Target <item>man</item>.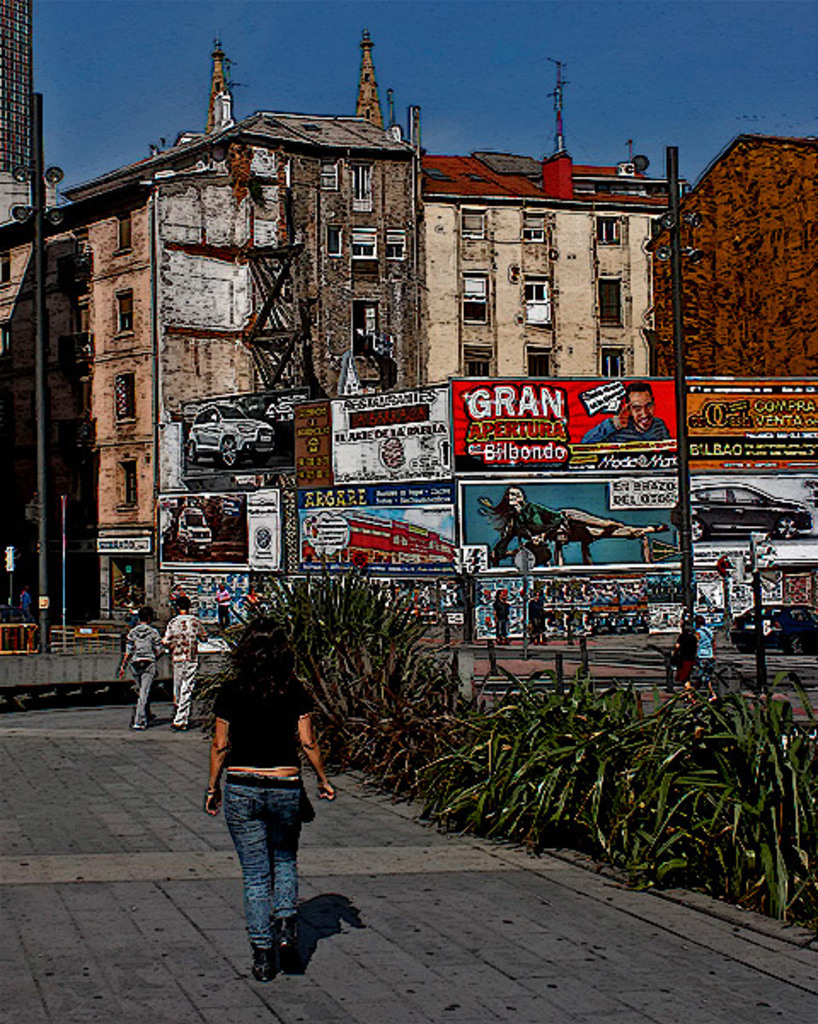
Target region: left=694, top=607, right=719, bottom=670.
